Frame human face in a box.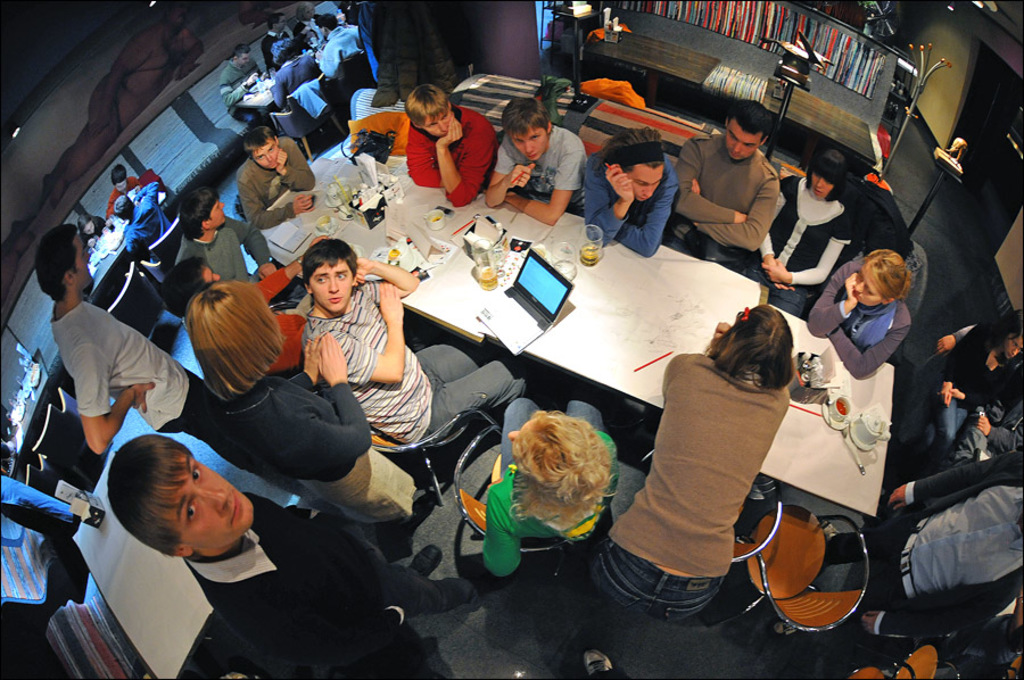
Rect(148, 448, 257, 555).
